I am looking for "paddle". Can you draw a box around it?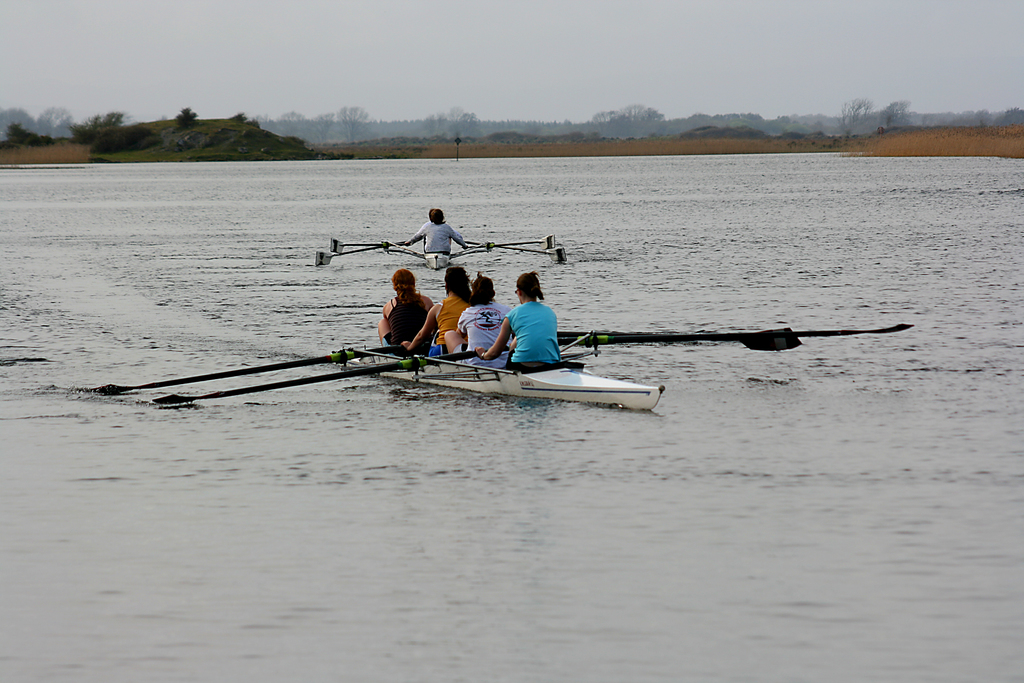
Sure, the bounding box is left=463, top=239, right=563, bottom=263.
